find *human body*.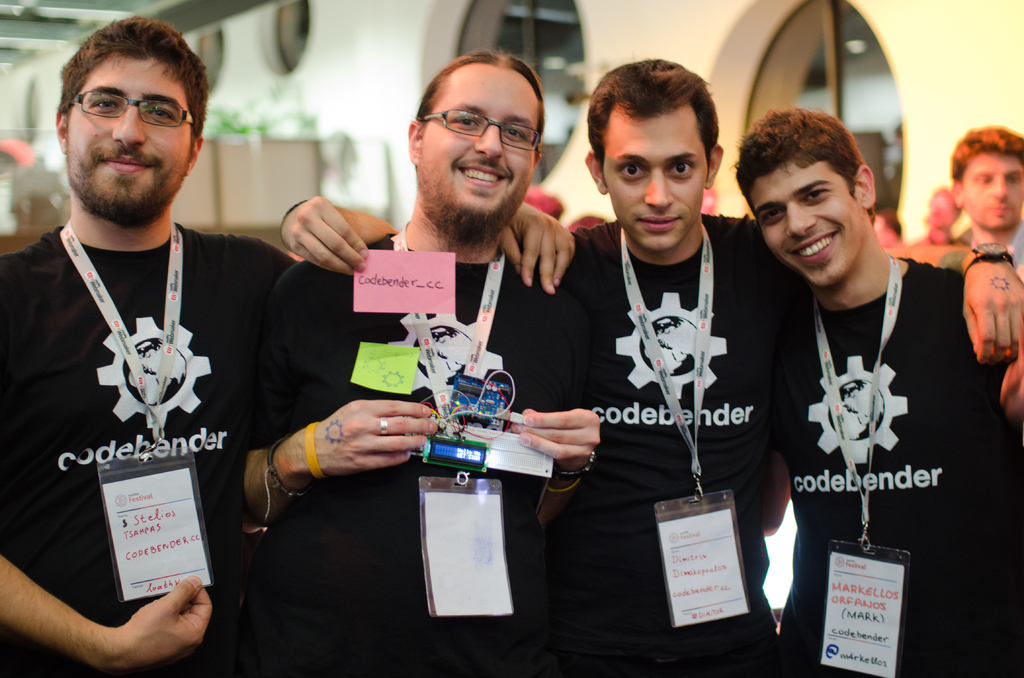
0, 19, 298, 675.
